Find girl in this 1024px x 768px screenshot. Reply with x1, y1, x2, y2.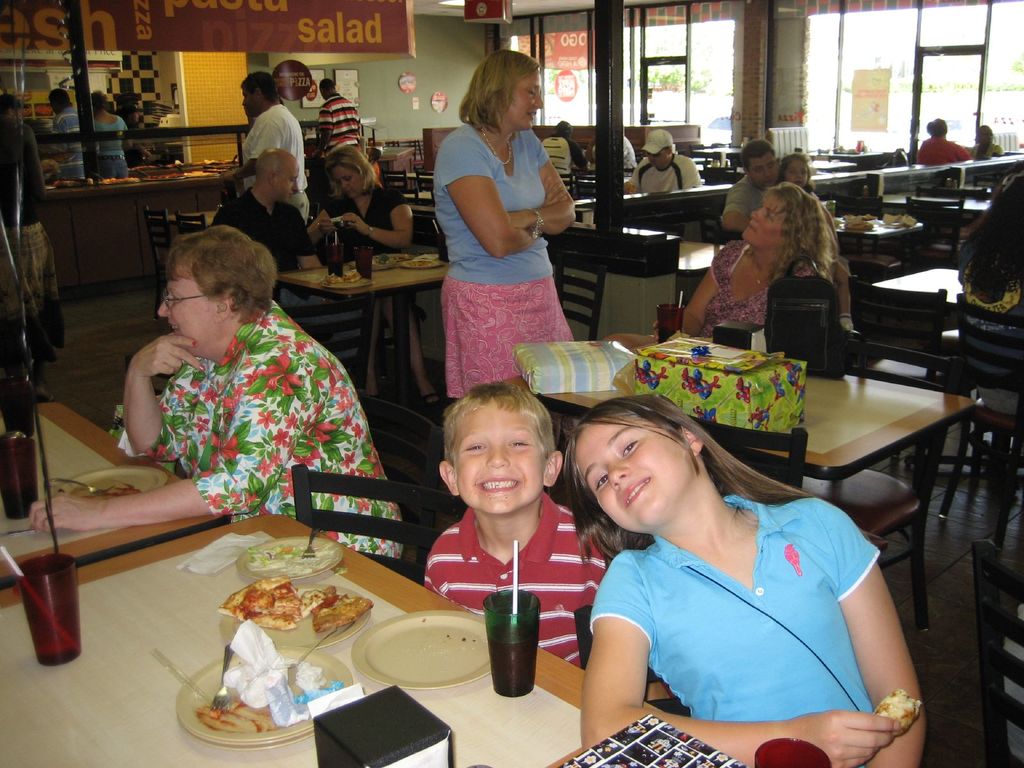
774, 152, 859, 345.
